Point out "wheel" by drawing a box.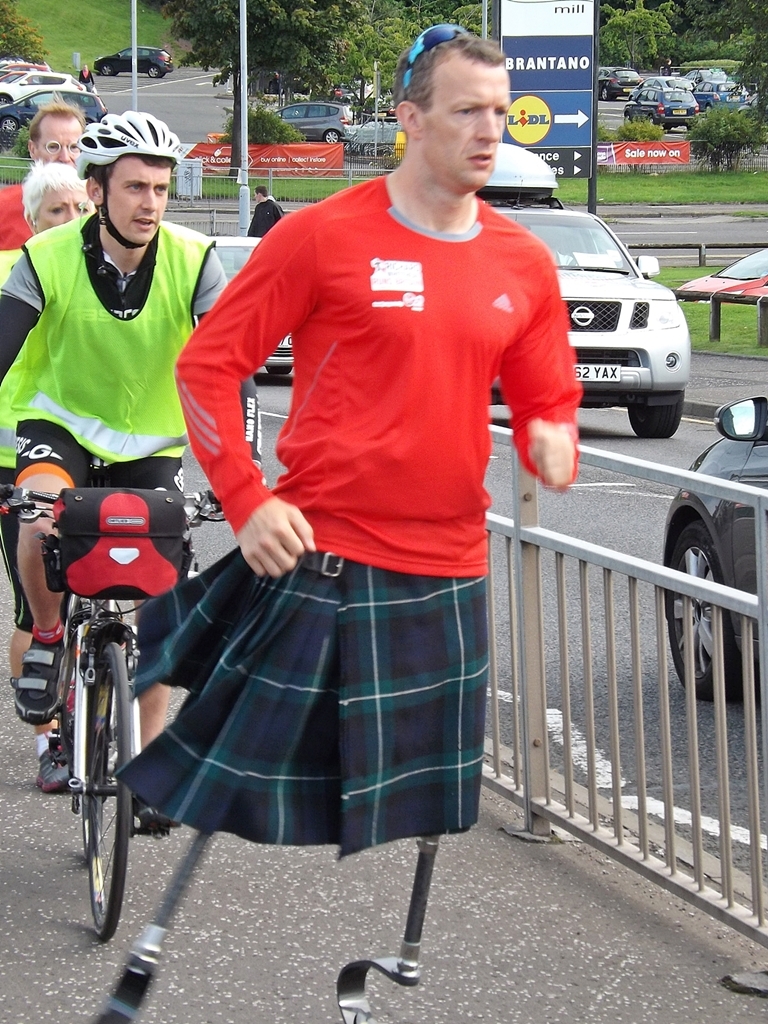
select_region(81, 631, 145, 945).
